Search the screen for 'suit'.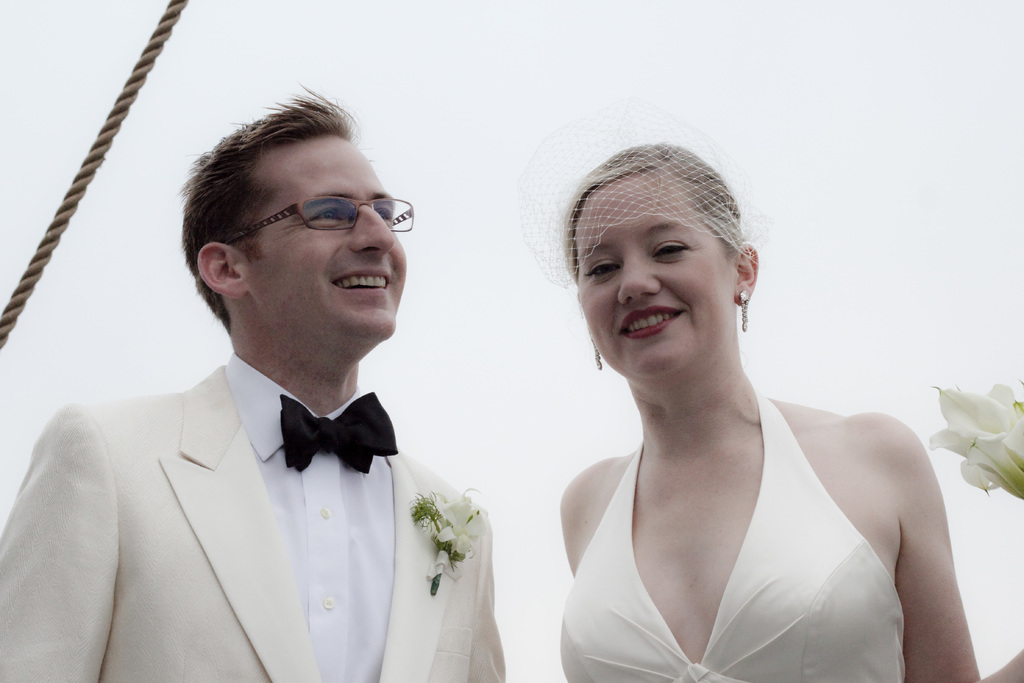
Found at [0,356,504,682].
